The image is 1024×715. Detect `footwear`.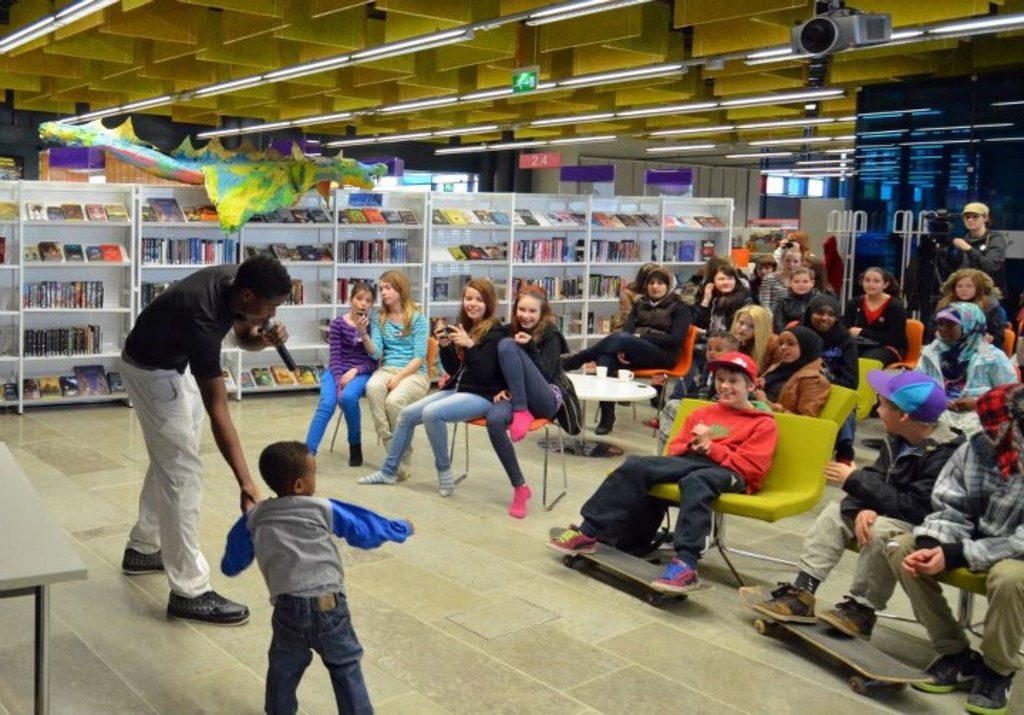
Detection: <region>819, 596, 880, 641</region>.
